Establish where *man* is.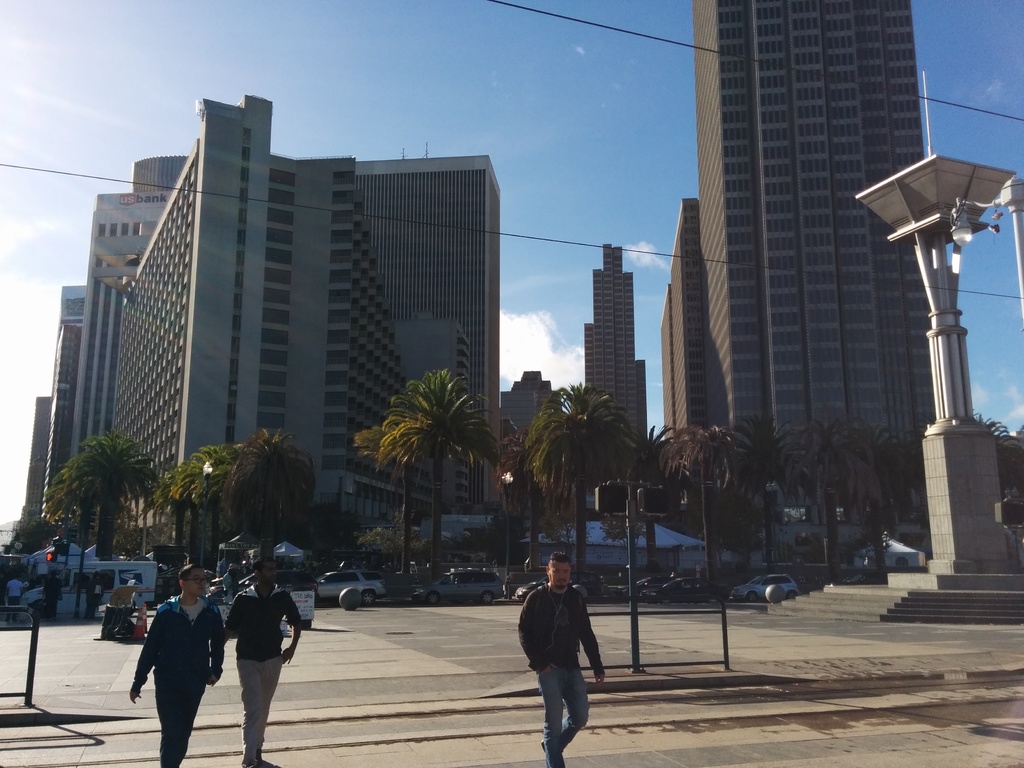
Established at crop(211, 559, 303, 767).
